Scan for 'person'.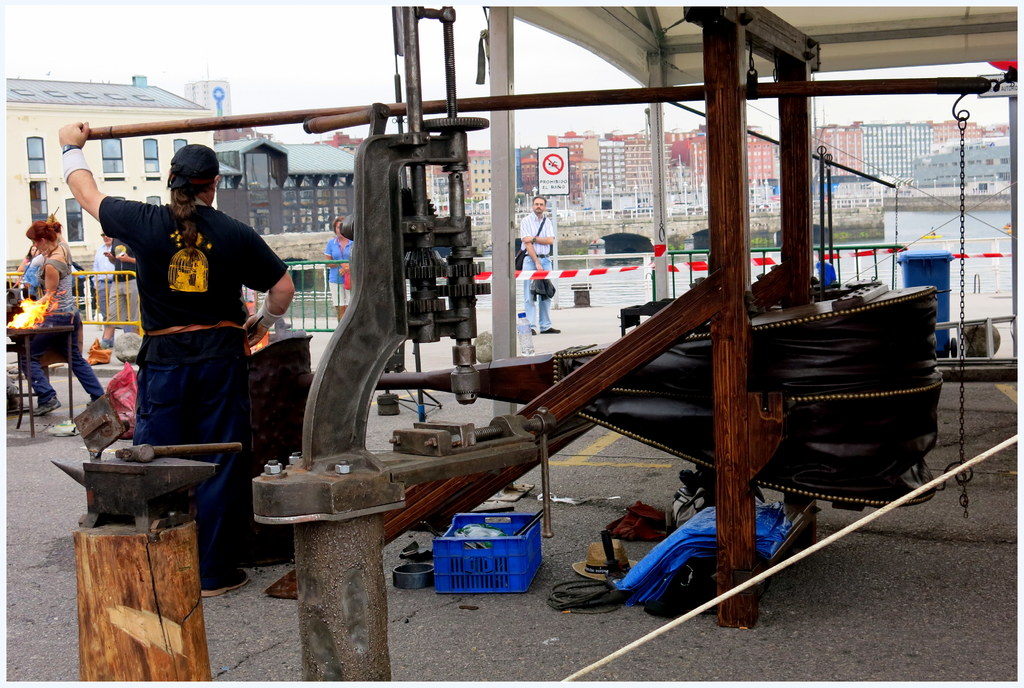
Scan result: x1=102, y1=230, x2=141, y2=346.
